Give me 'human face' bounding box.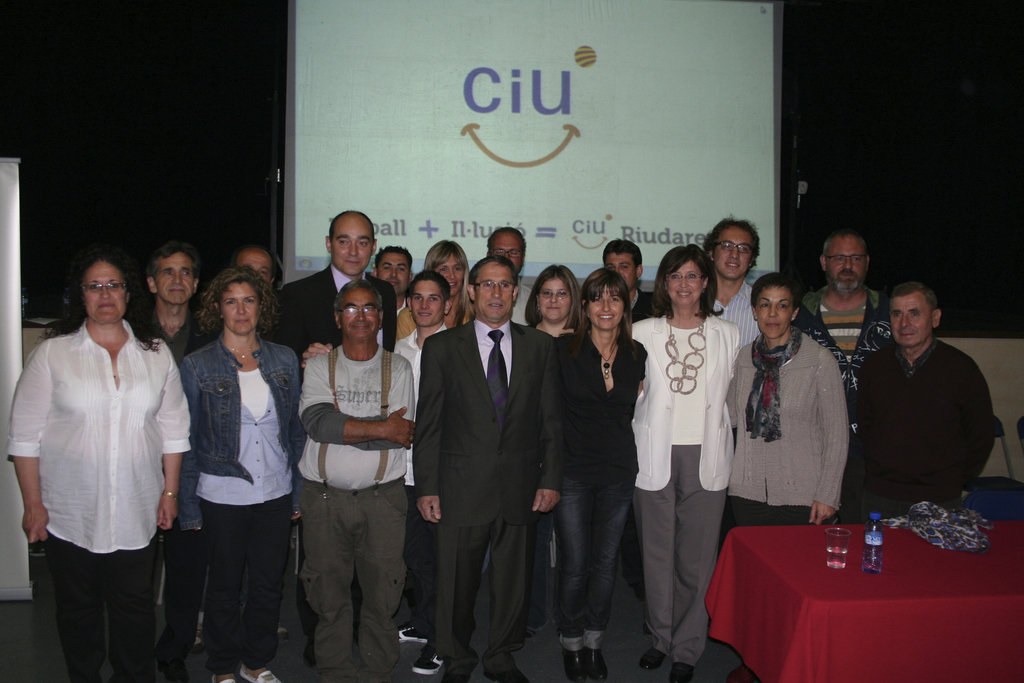
{"left": 586, "top": 283, "right": 624, "bottom": 329}.
